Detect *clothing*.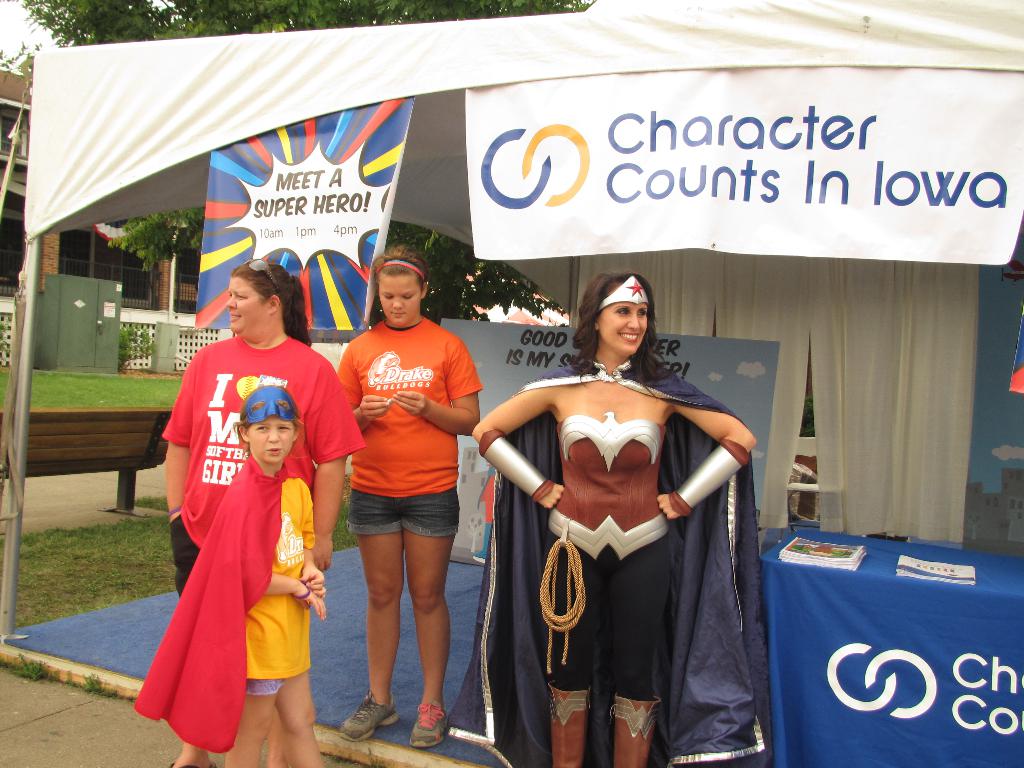
Detected at (129,451,319,758).
